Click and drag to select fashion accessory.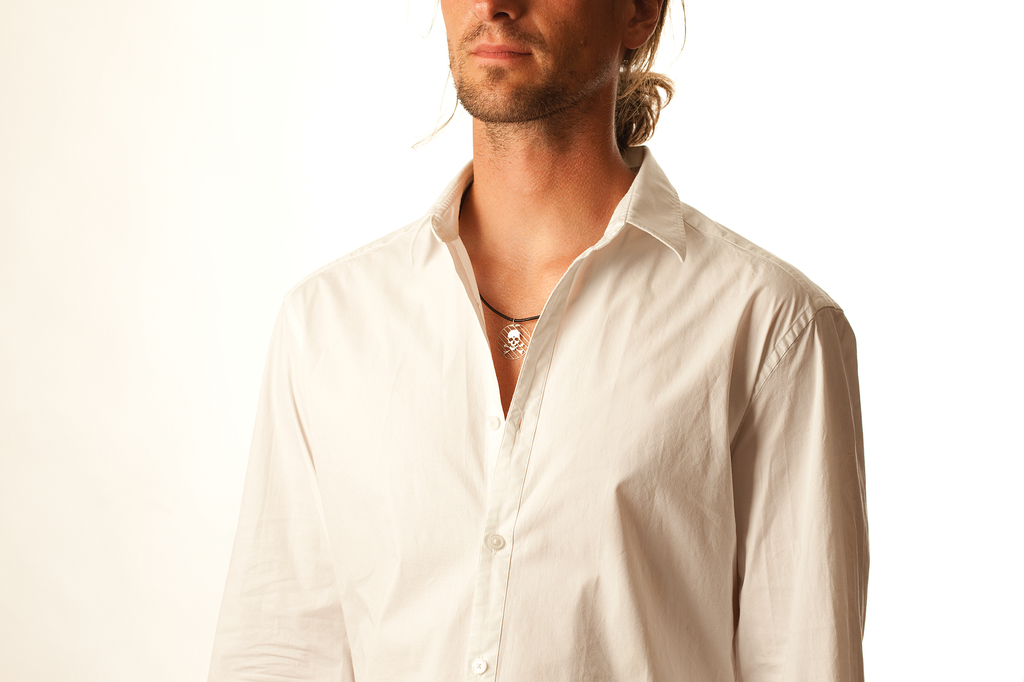
Selection: box(468, 289, 543, 370).
